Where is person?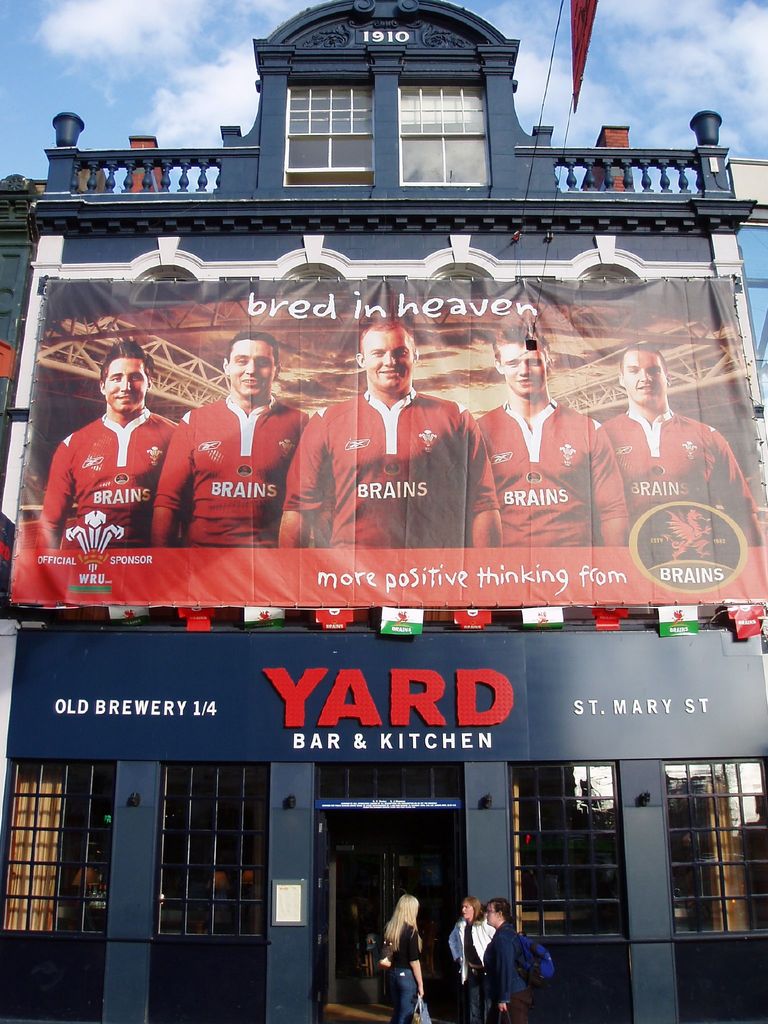
[left=148, top=333, right=328, bottom=547].
